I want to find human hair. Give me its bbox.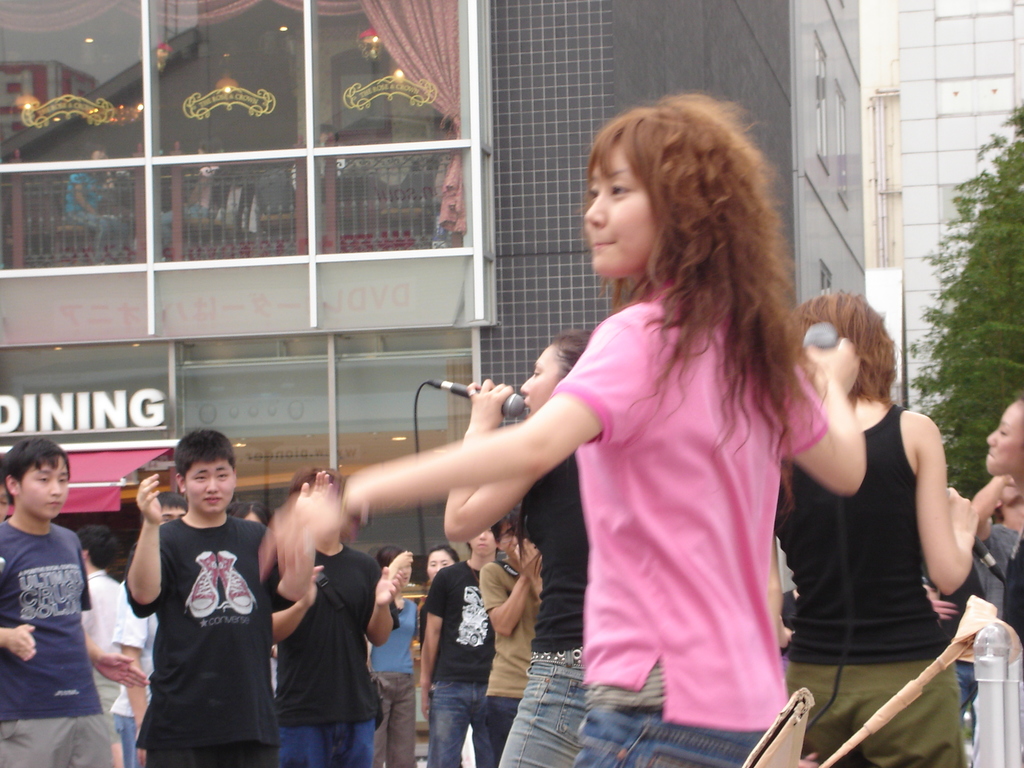
(5,428,74,500).
